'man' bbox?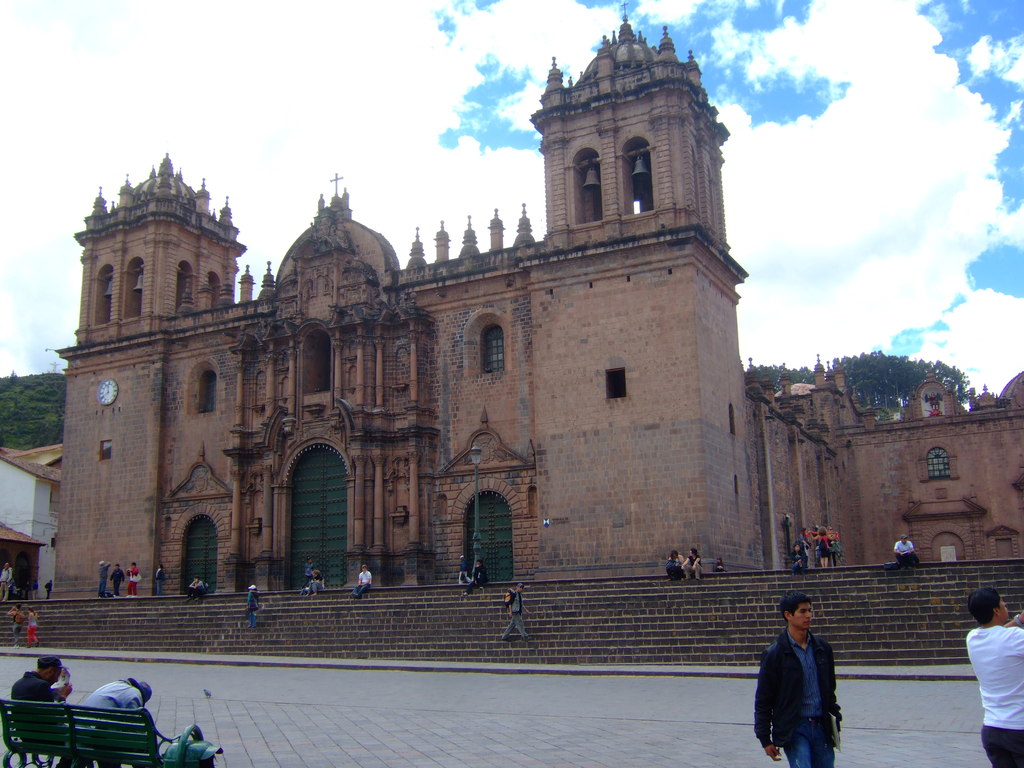
<region>111, 565, 125, 601</region>
